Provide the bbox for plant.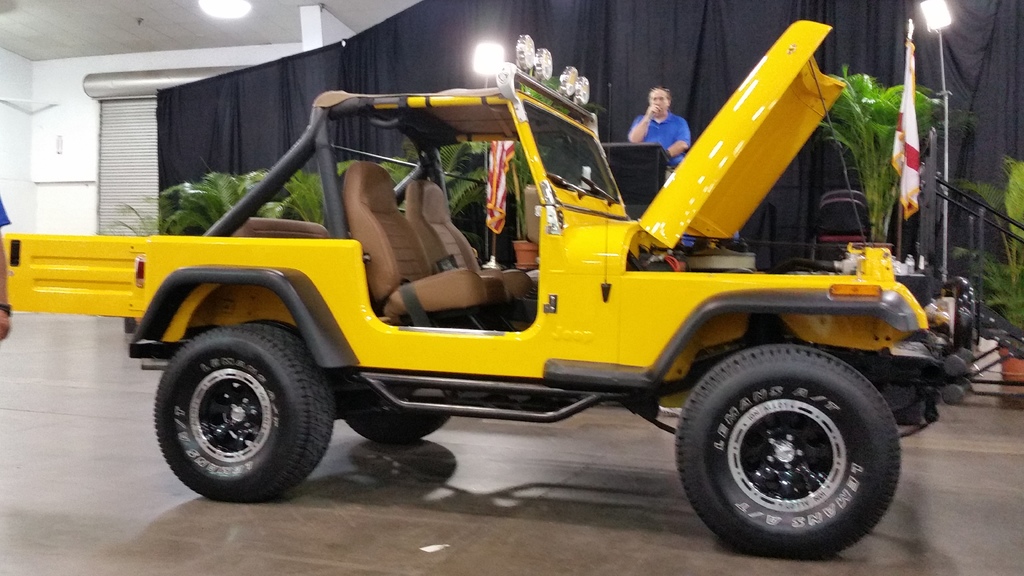
[817, 62, 977, 243].
